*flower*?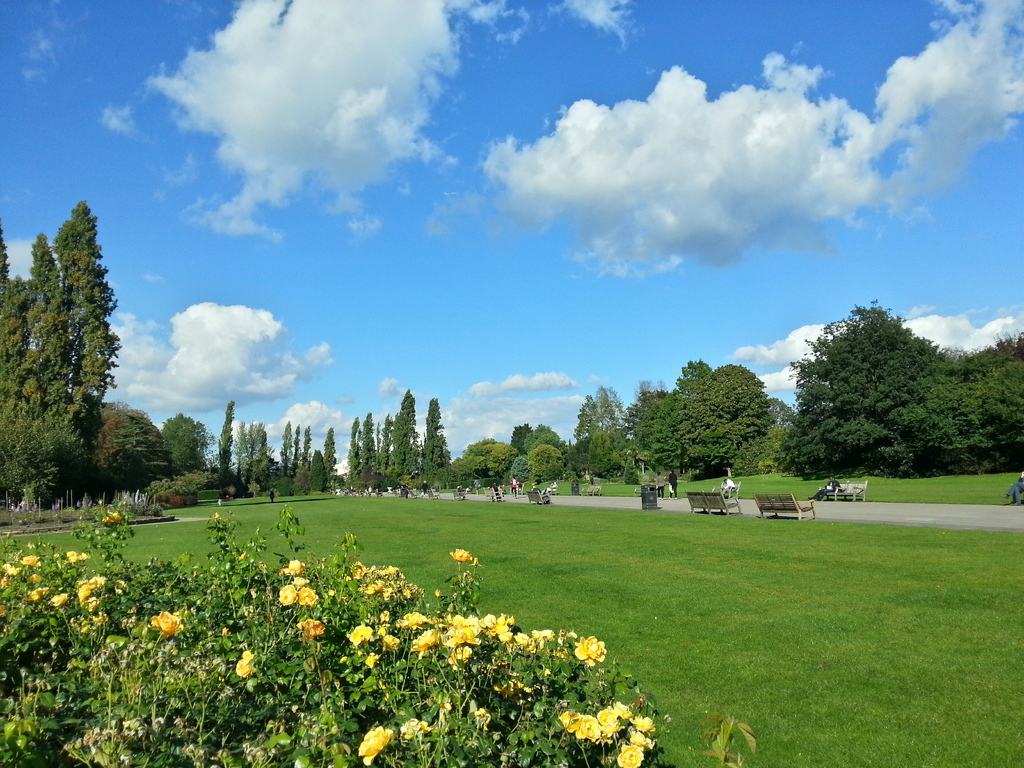
rect(449, 547, 472, 563)
